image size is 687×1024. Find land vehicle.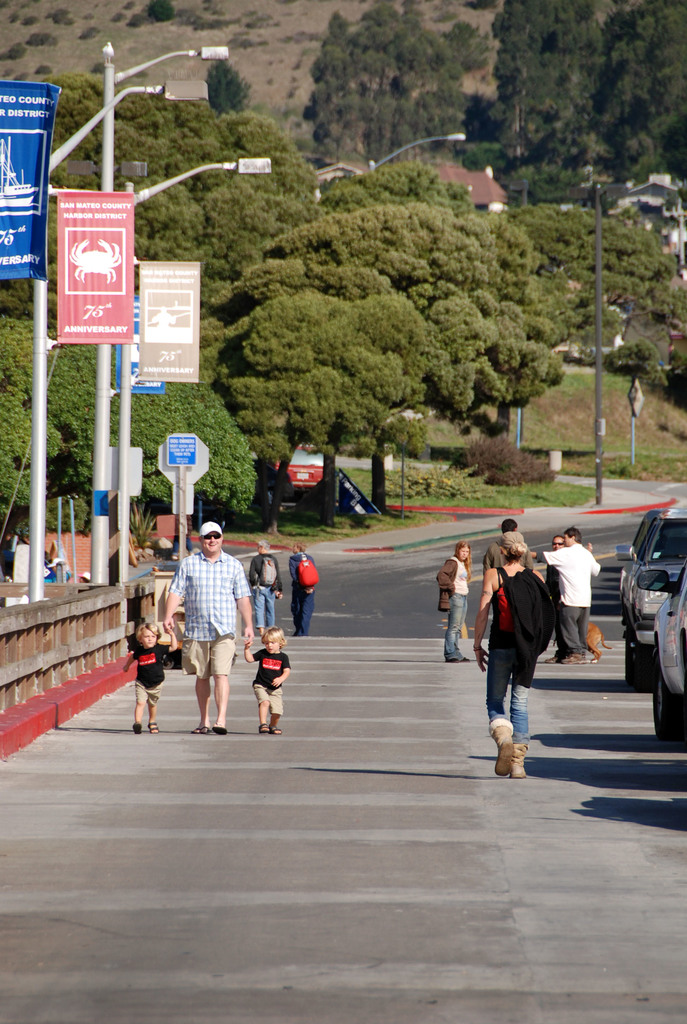
{"left": 629, "top": 558, "right": 686, "bottom": 749}.
